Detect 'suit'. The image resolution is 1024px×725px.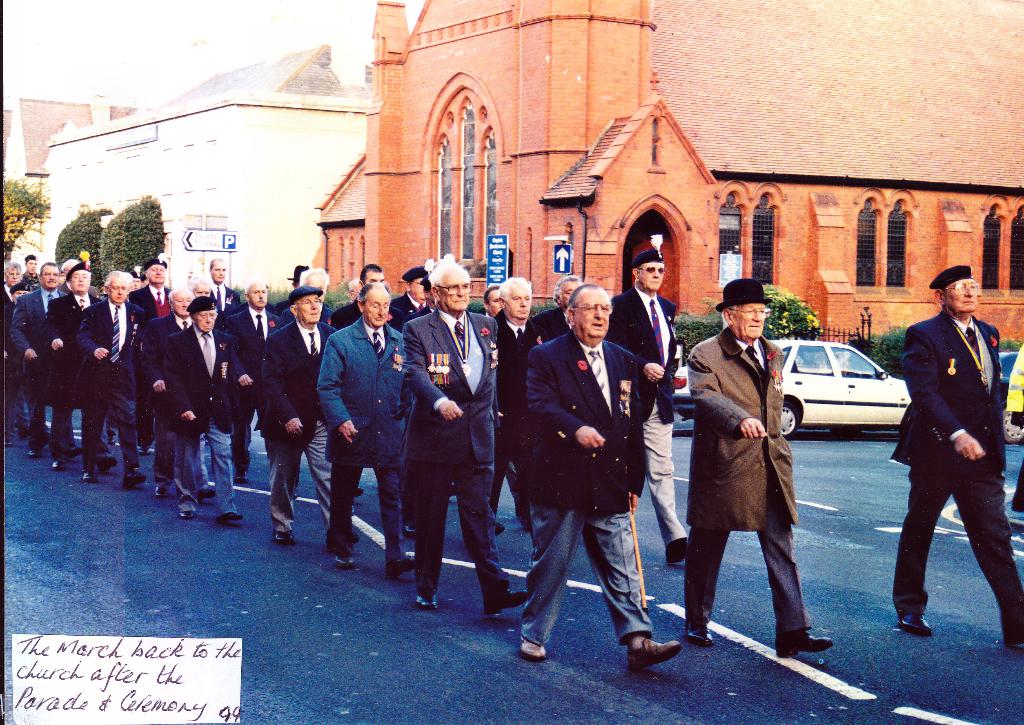
Rect(330, 303, 358, 336).
